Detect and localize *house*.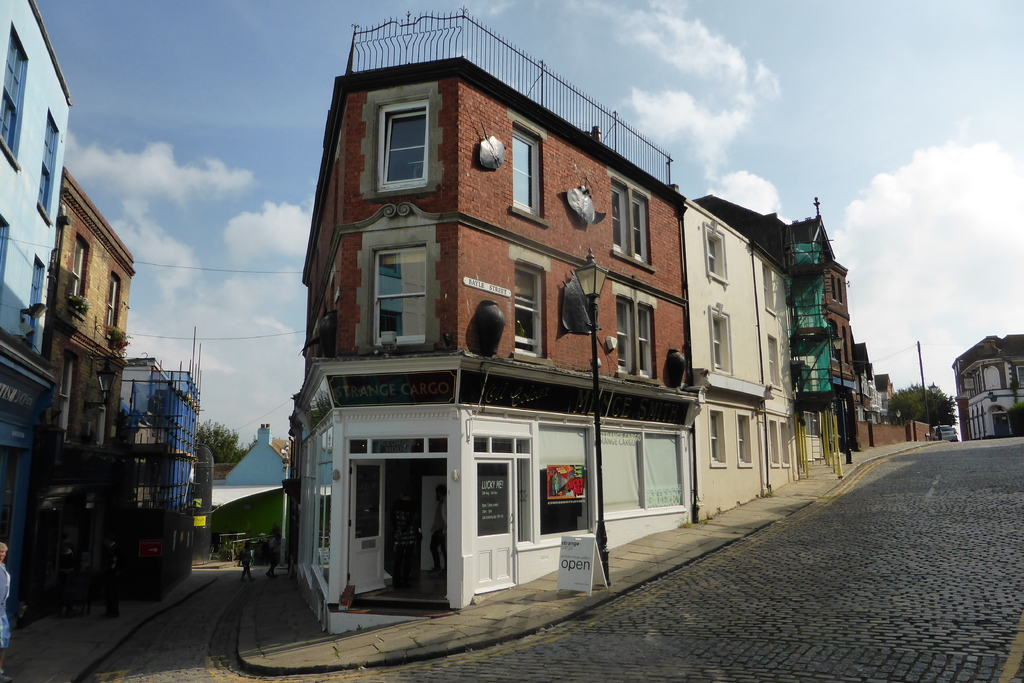
Localized at Rect(288, 3, 854, 607).
